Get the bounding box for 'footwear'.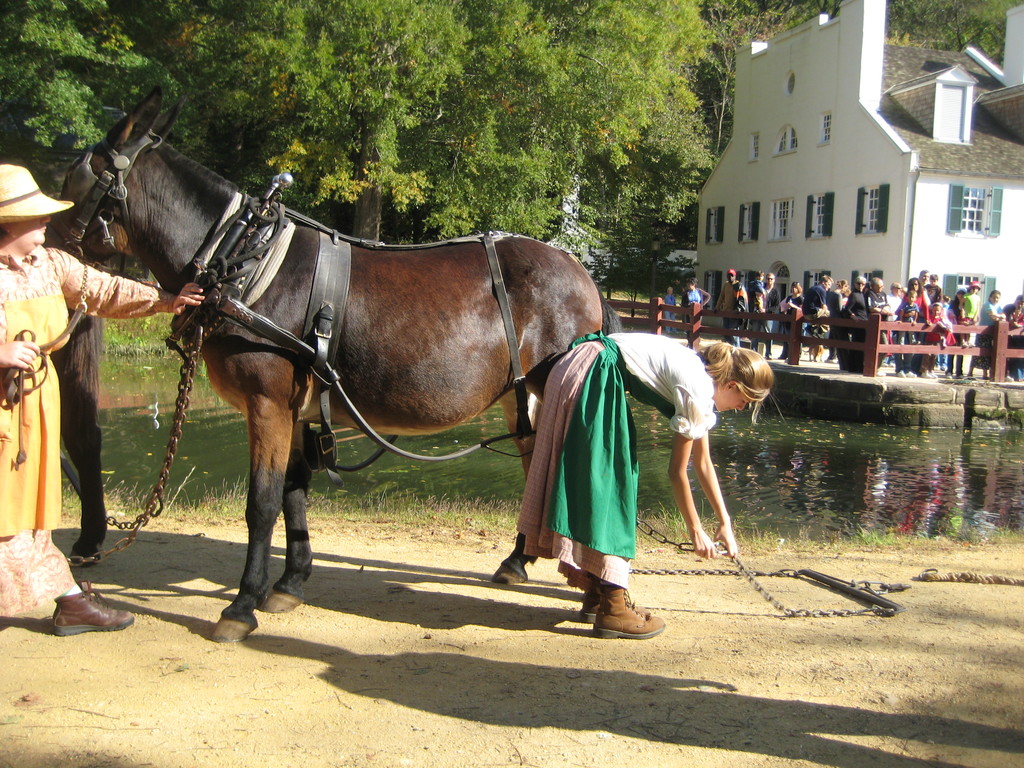
(52, 585, 131, 634).
